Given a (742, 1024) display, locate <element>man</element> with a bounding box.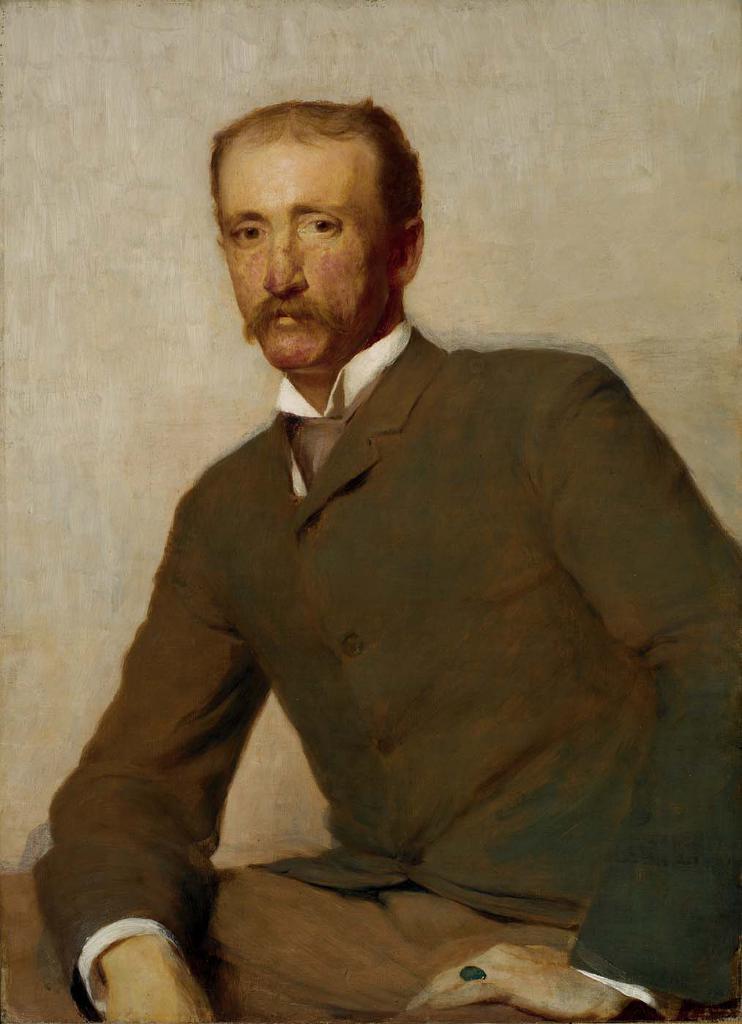
Located: BBox(0, 97, 741, 1023).
